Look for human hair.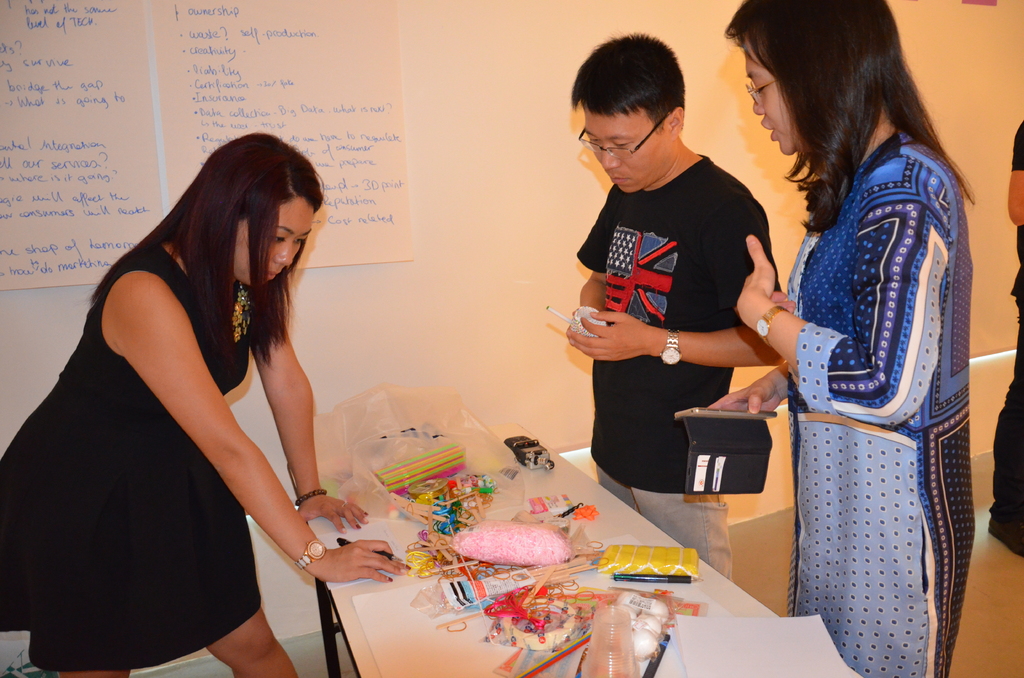
Found: pyautogui.locateOnScreen(127, 146, 325, 385).
